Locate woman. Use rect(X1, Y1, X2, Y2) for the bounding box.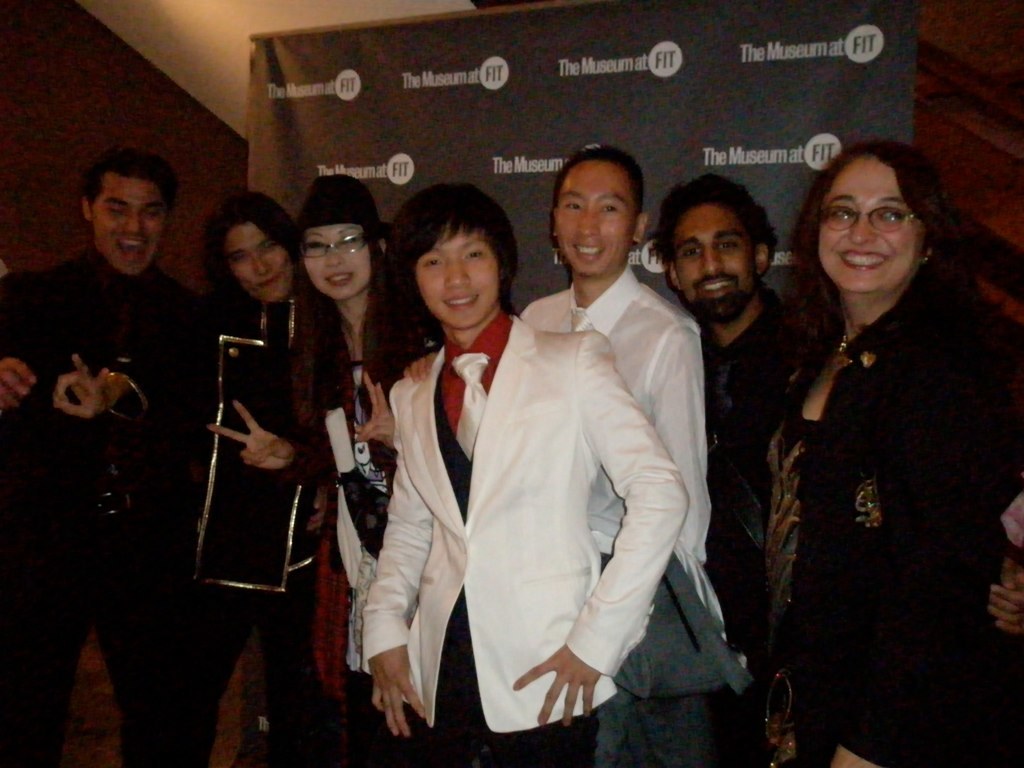
rect(210, 181, 414, 767).
